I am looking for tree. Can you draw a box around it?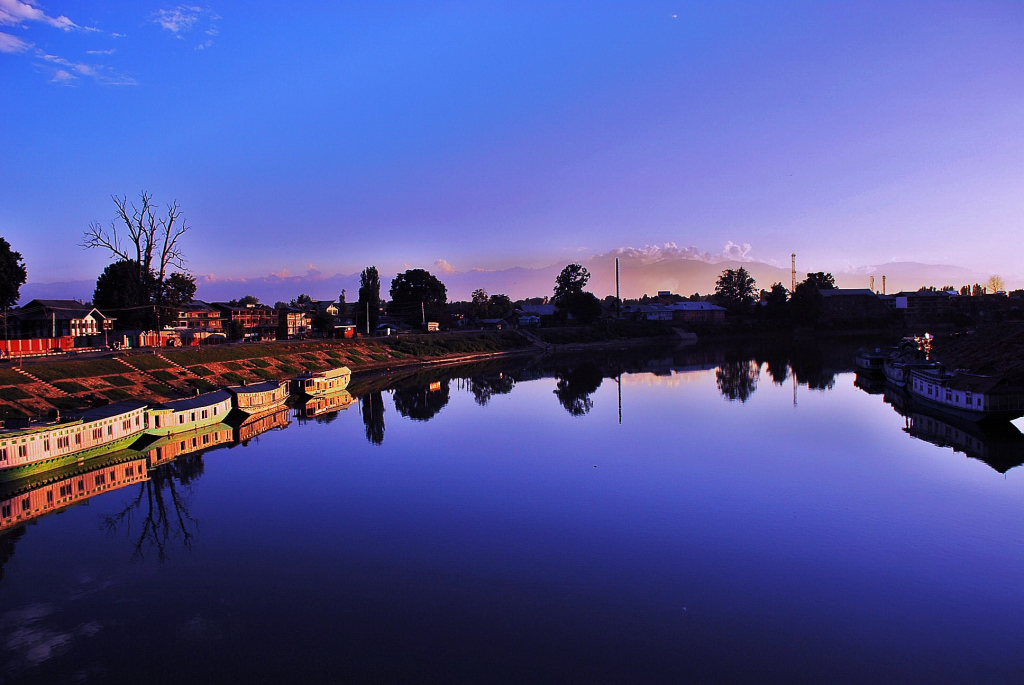
Sure, the bounding box is crop(472, 283, 486, 314).
